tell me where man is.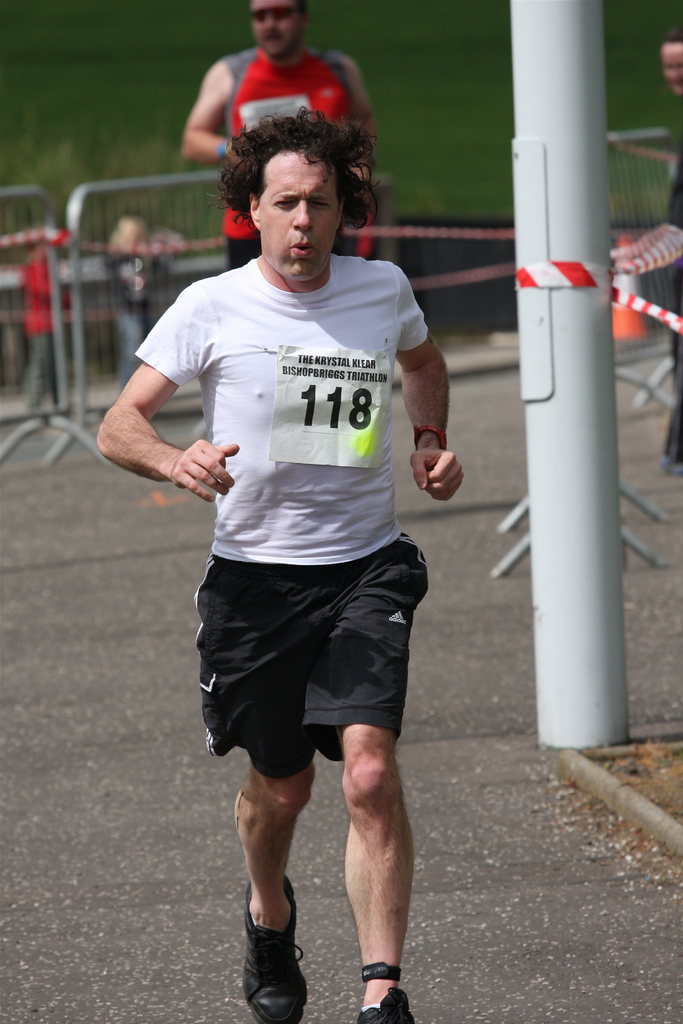
man is at 37:115:460:994.
